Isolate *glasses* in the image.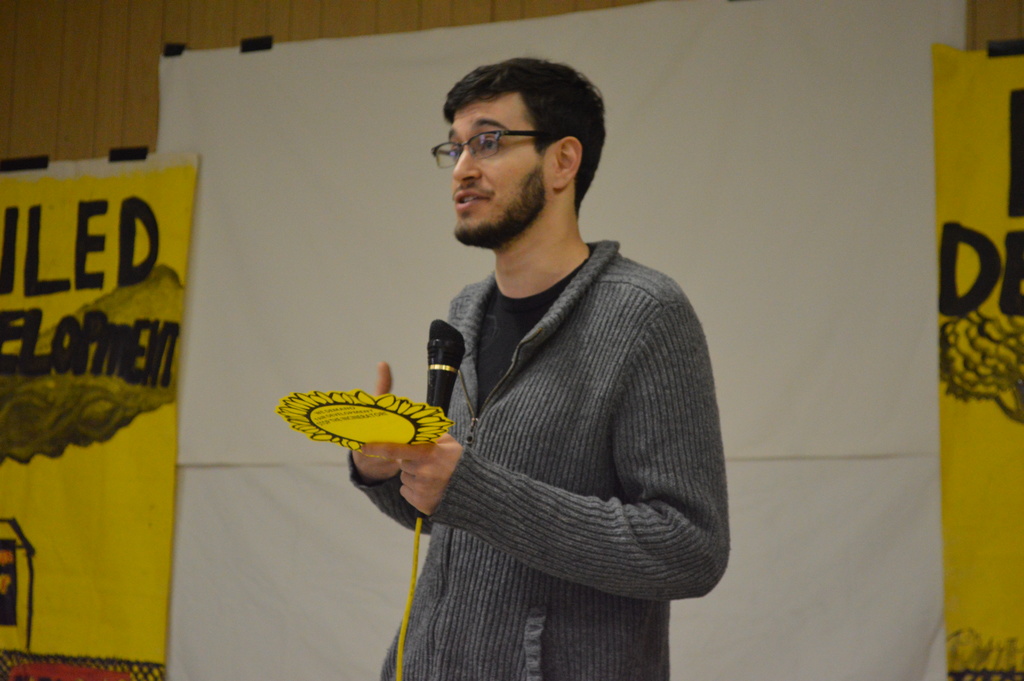
Isolated region: [x1=427, y1=125, x2=564, y2=176].
